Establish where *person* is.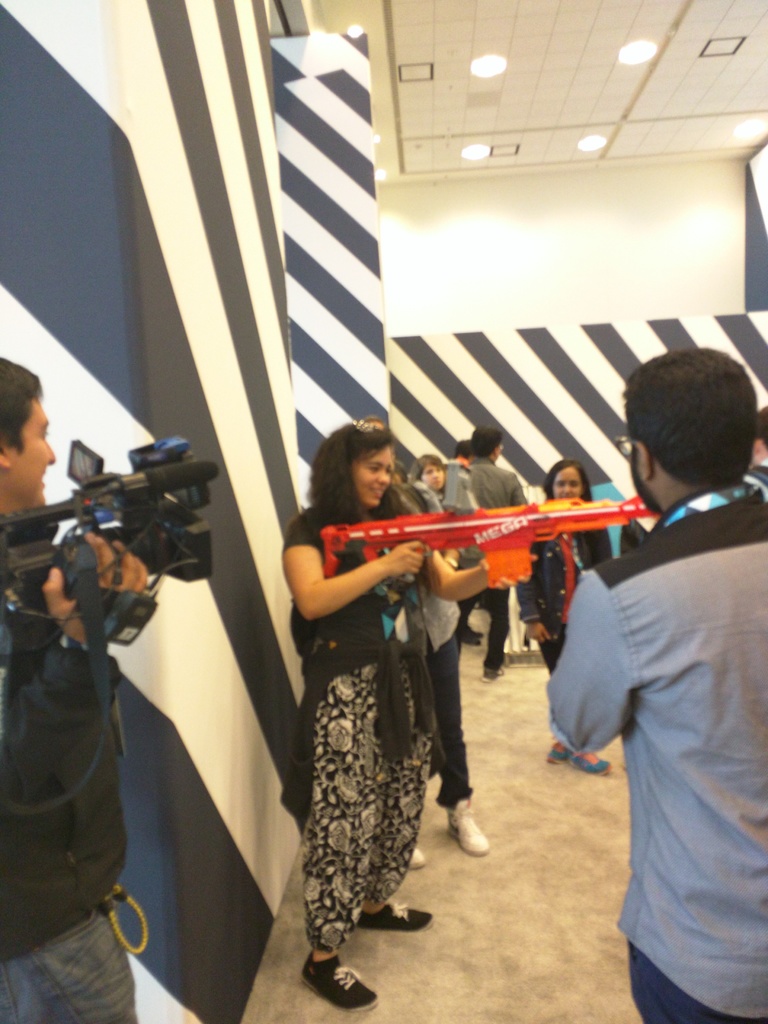
Established at rect(282, 412, 516, 954).
